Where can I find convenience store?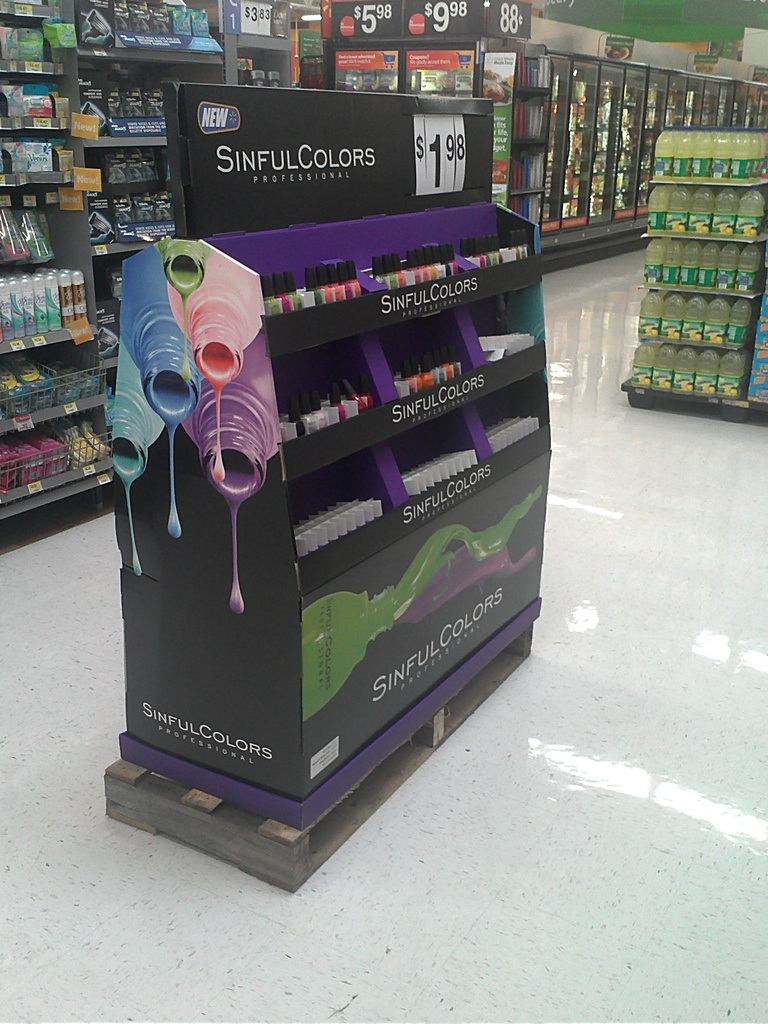
You can find it at bbox=[0, 0, 767, 1023].
